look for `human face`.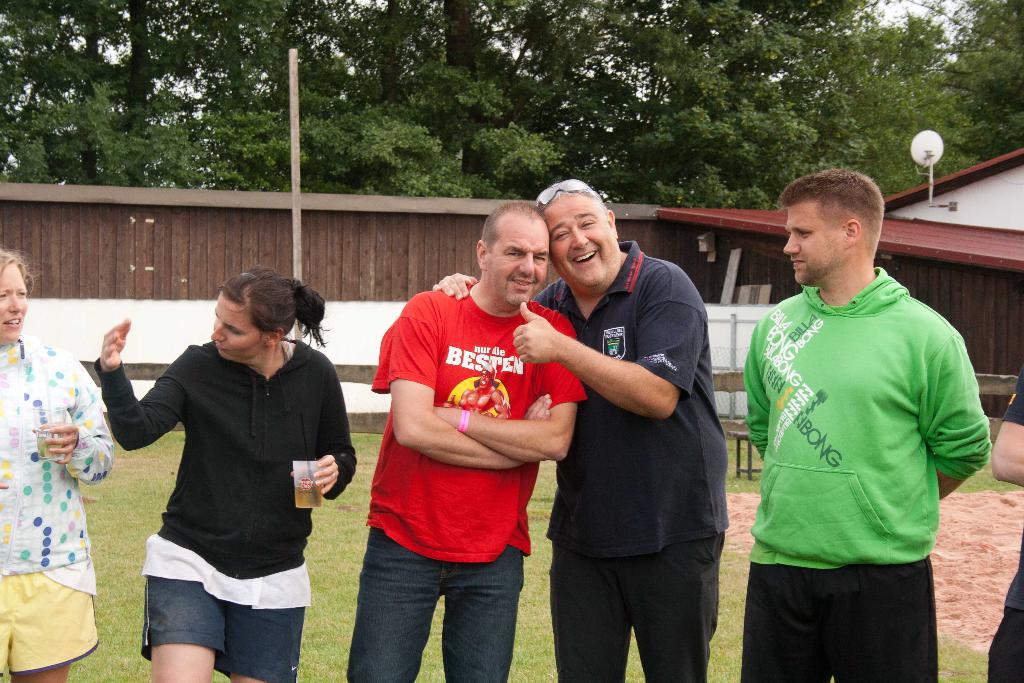
Found: 210:295:266:359.
